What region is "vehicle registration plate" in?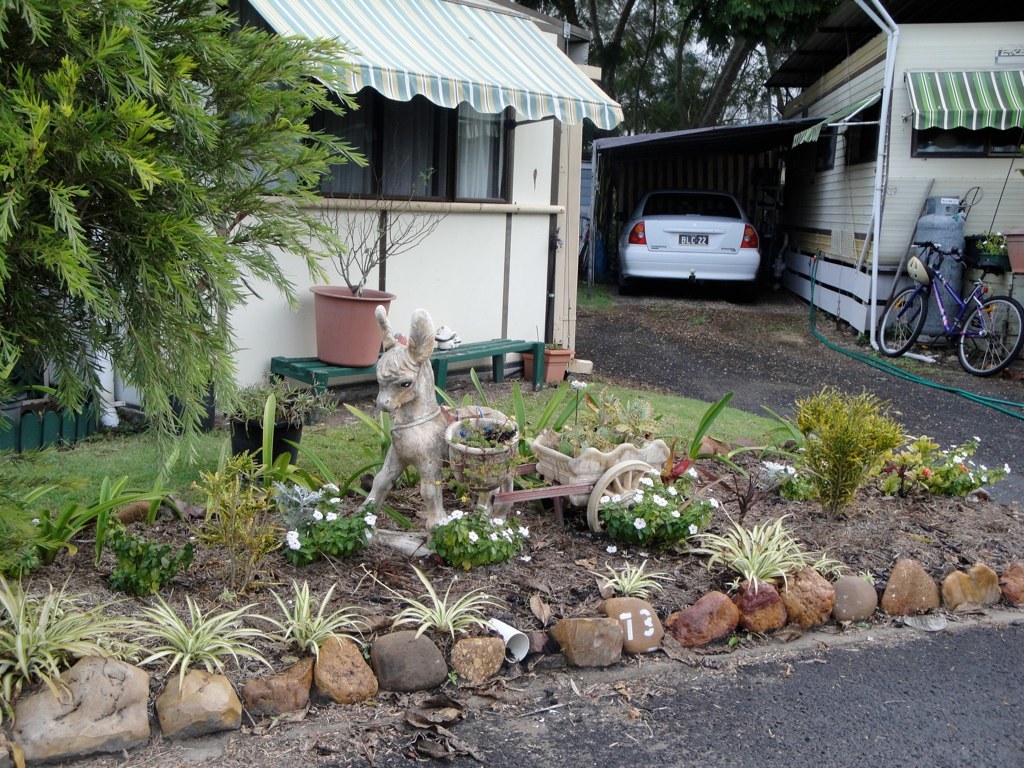
[677, 237, 711, 245].
